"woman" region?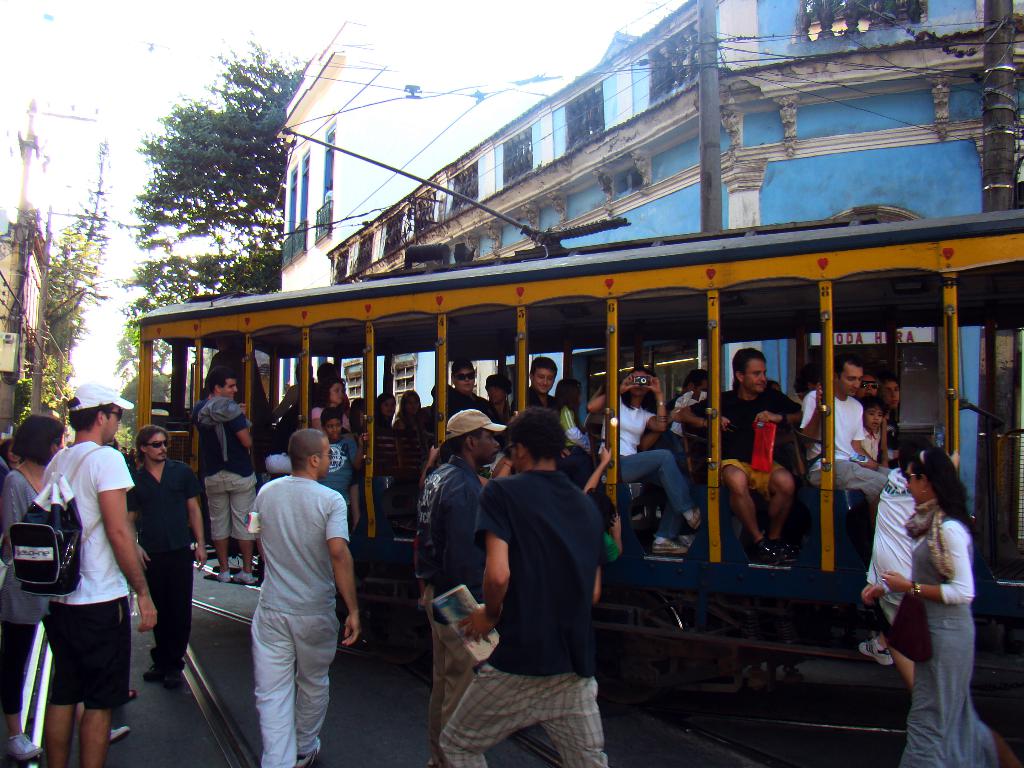
bbox(870, 431, 1002, 759)
